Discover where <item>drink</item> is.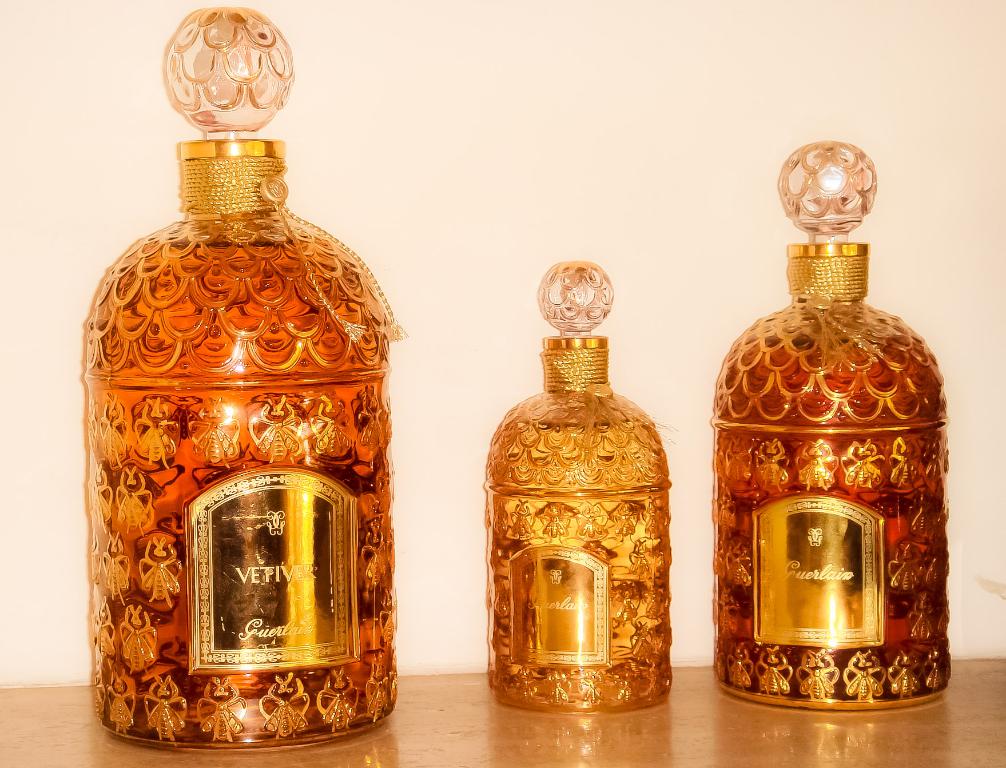
Discovered at (67, 95, 412, 756).
